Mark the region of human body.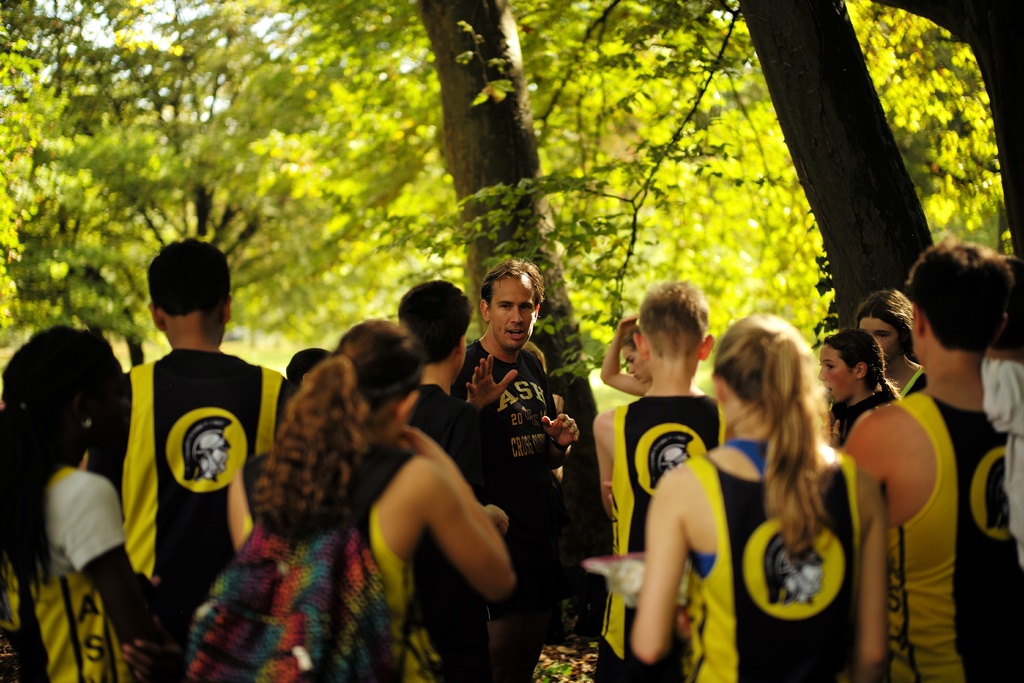
Region: x1=826, y1=393, x2=890, y2=450.
